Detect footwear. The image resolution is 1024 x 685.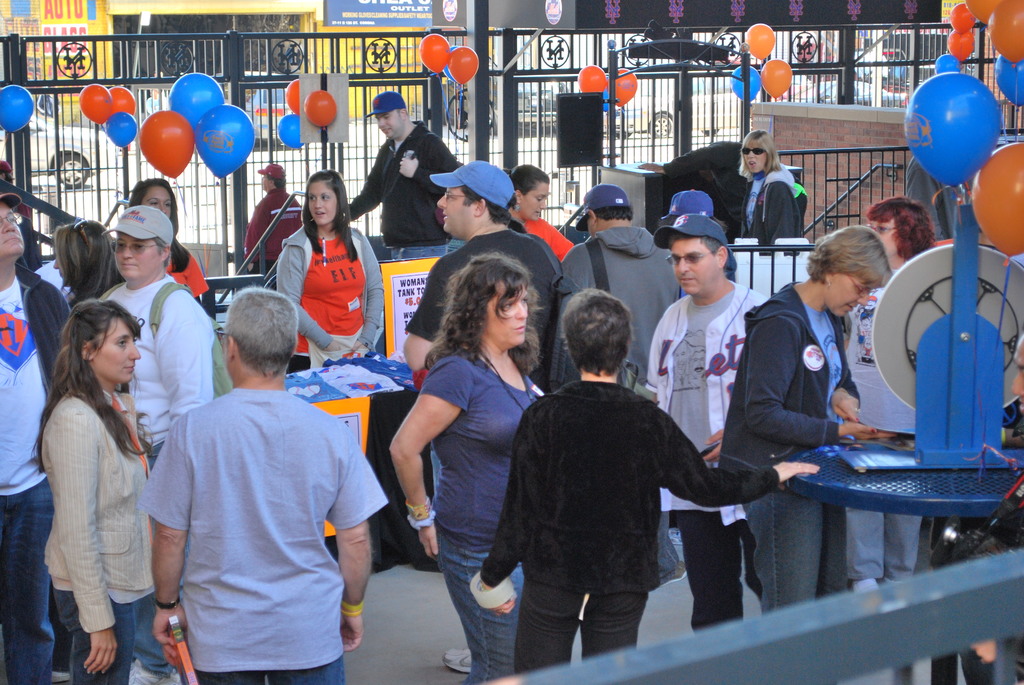
locate(443, 647, 470, 670).
